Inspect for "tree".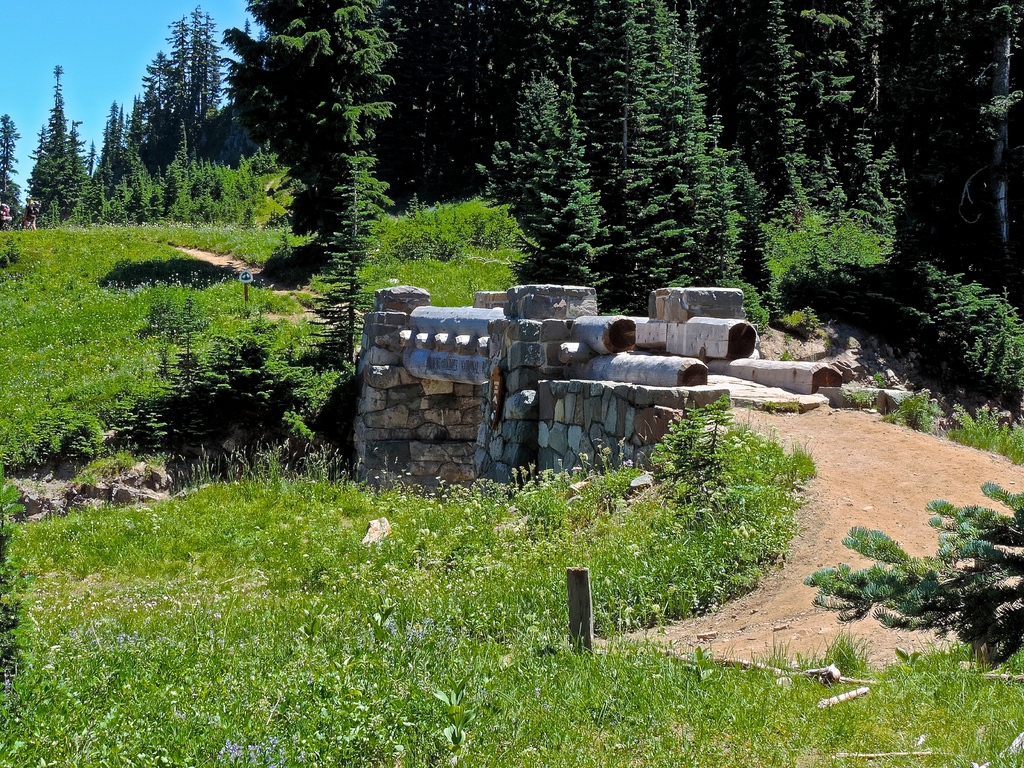
Inspection: select_region(790, 479, 1023, 669).
